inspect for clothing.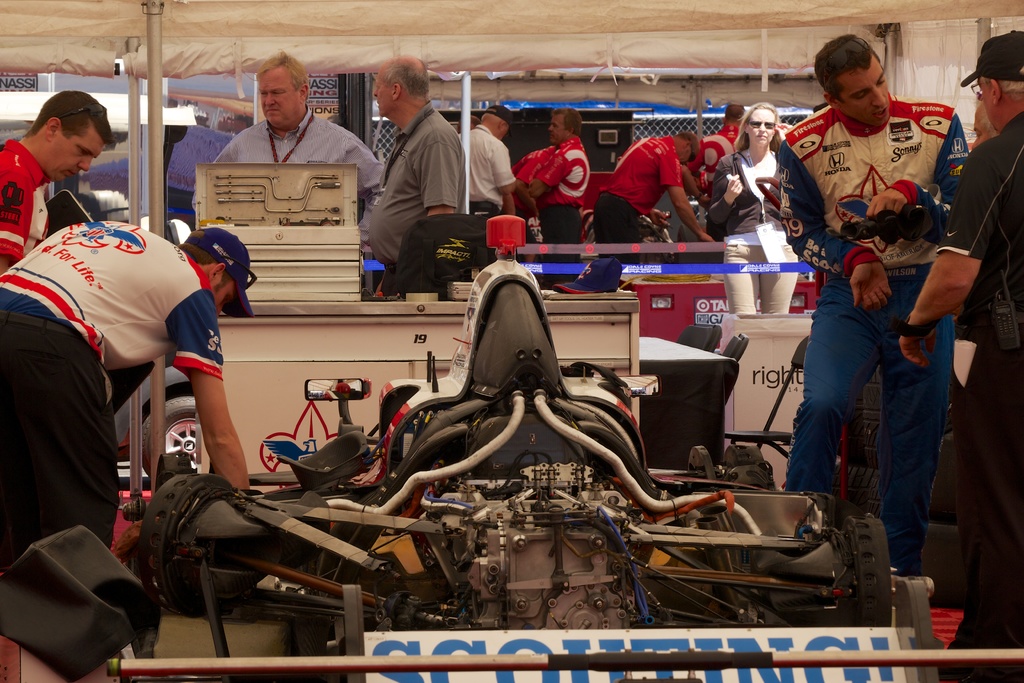
Inspection: BBox(533, 144, 603, 243).
